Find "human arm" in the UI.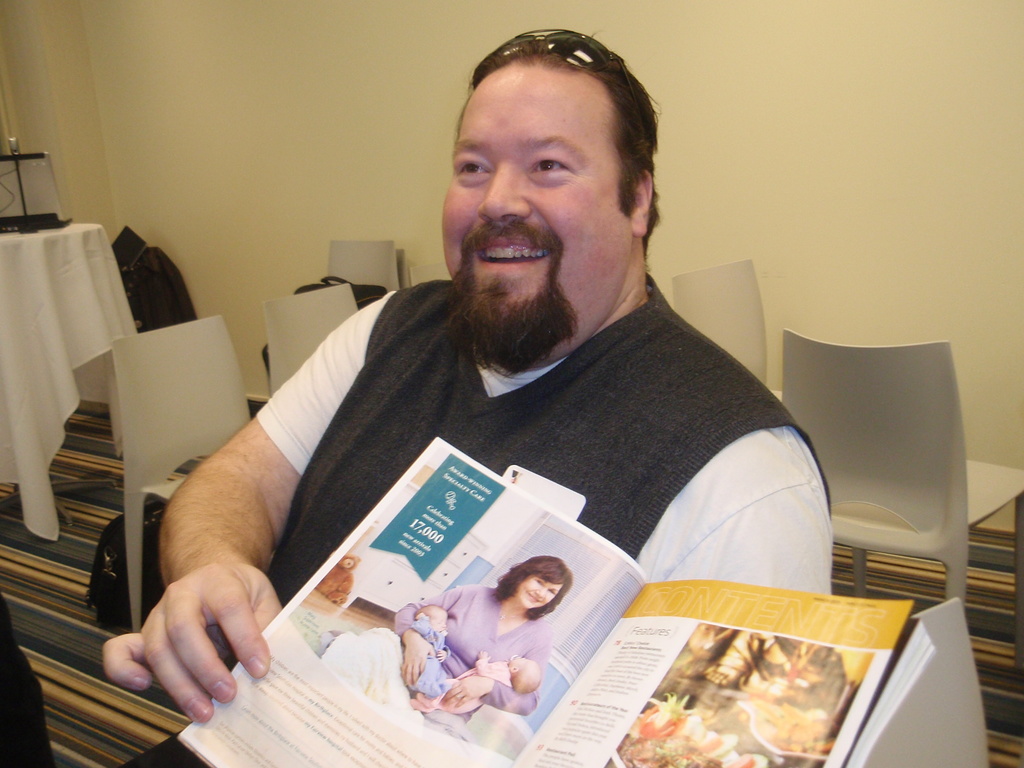
UI element at <box>87,285,427,736</box>.
